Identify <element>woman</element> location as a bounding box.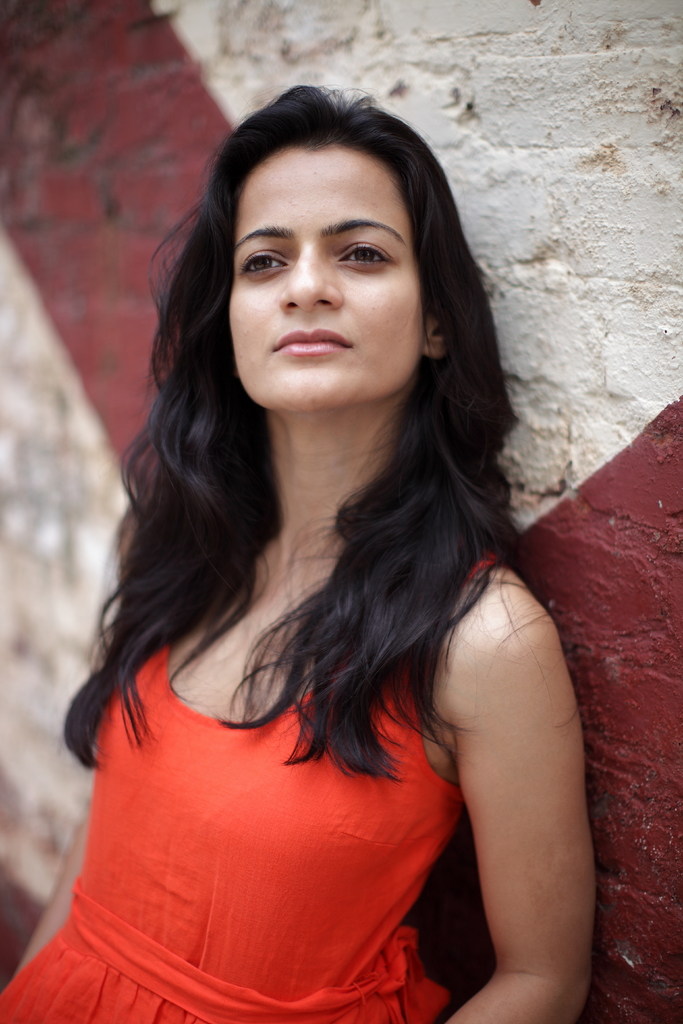
bbox=[33, 106, 623, 1019].
